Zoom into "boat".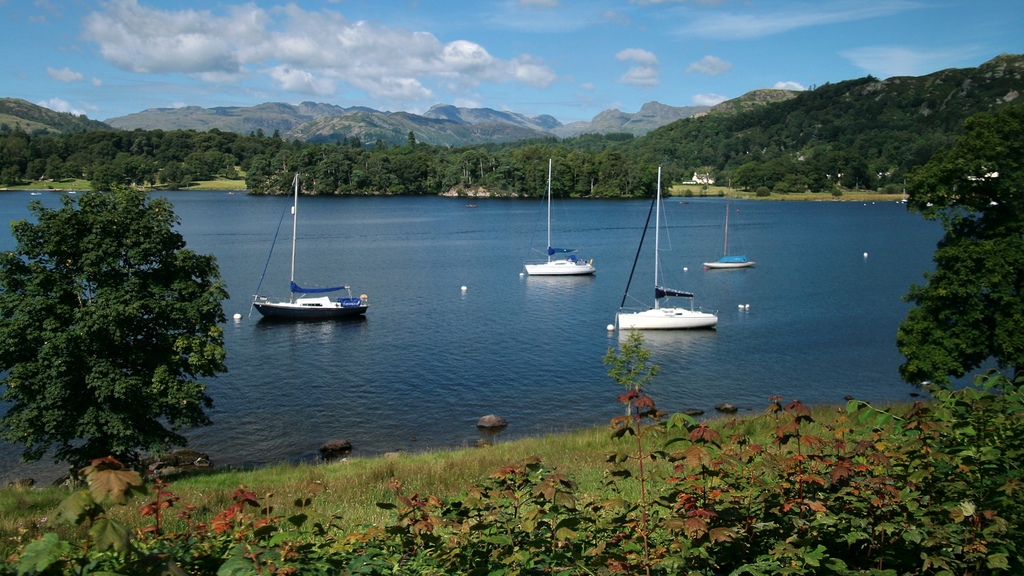
Zoom target: rect(705, 255, 751, 271).
